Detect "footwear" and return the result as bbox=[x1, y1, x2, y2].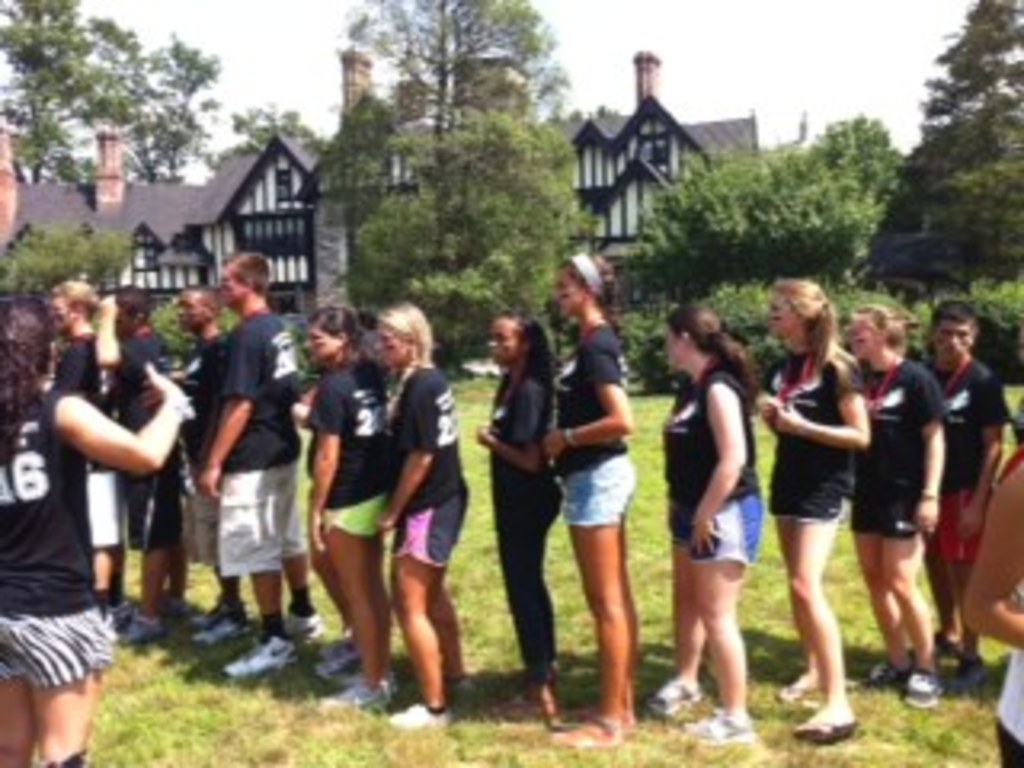
bbox=[326, 678, 406, 714].
